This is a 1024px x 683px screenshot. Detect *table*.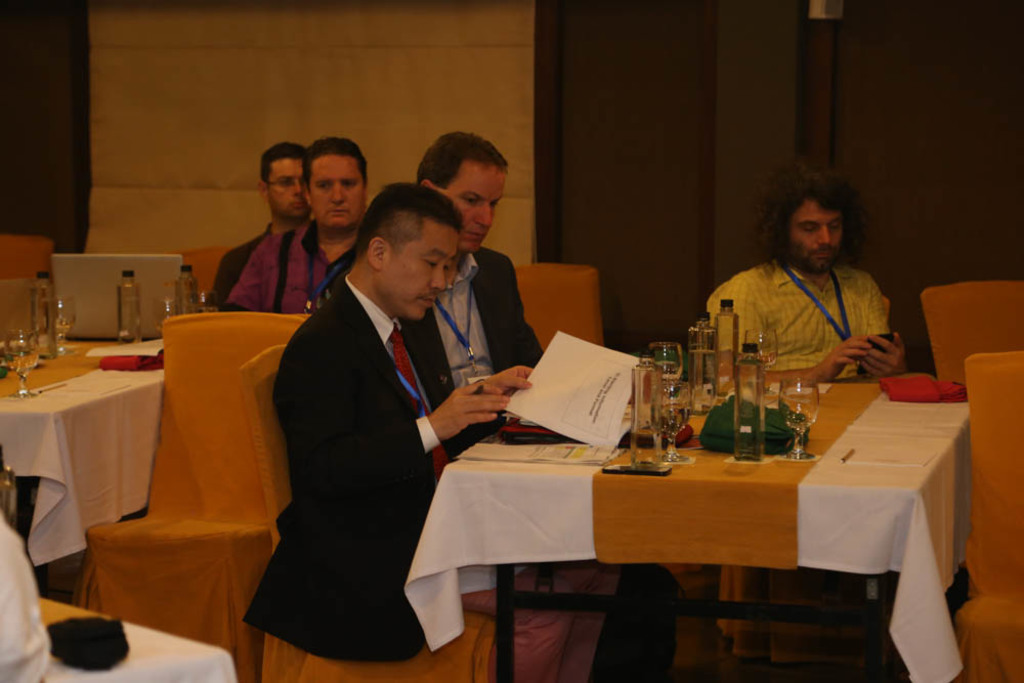
detection(0, 336, 163, 598).
